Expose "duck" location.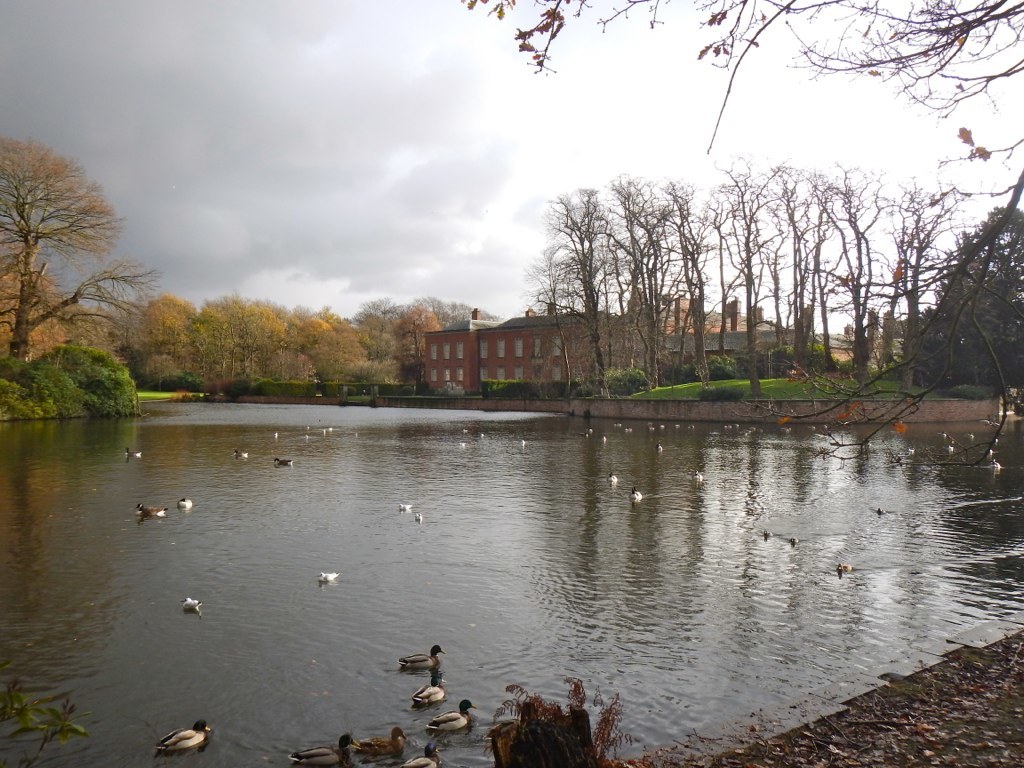
Exposed at 290:731:373:766.
